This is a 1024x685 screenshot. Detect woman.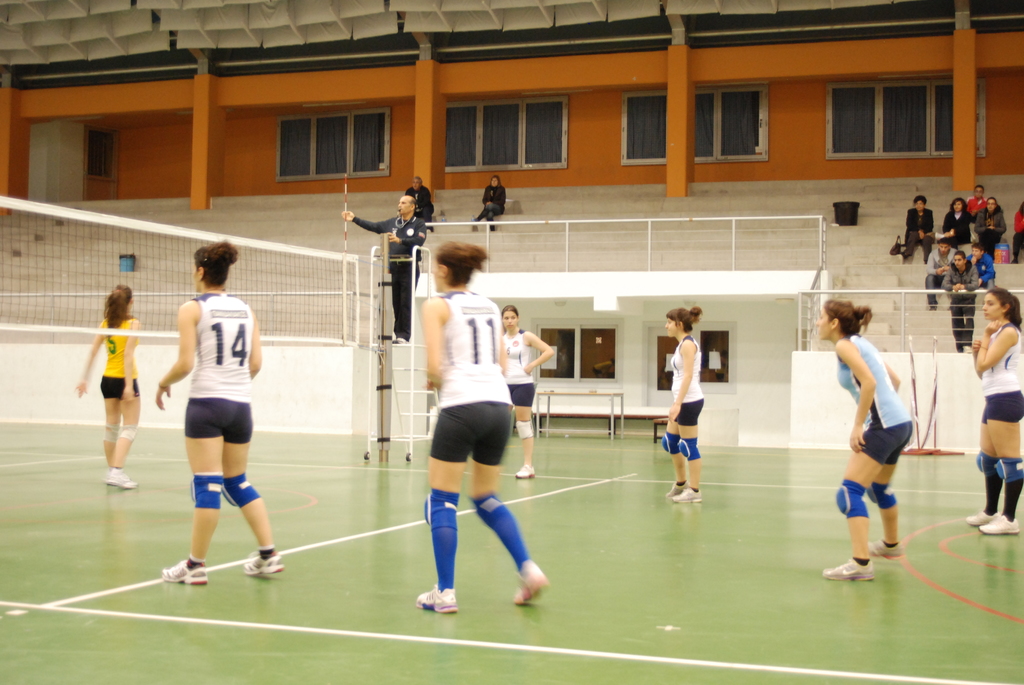
414, 243, 552, 619.
